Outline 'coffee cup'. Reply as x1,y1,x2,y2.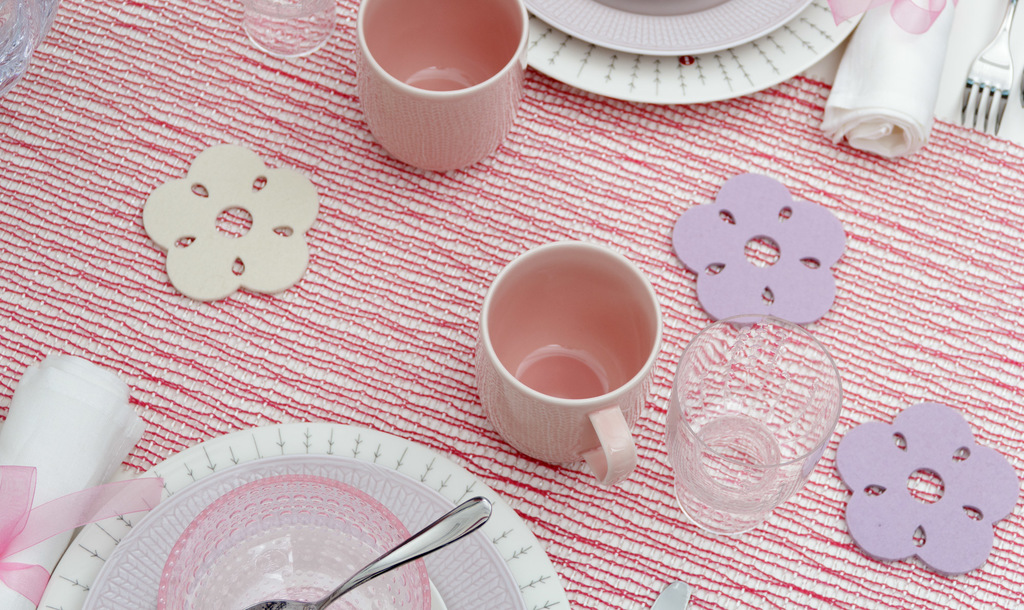
469,232,665,479.
